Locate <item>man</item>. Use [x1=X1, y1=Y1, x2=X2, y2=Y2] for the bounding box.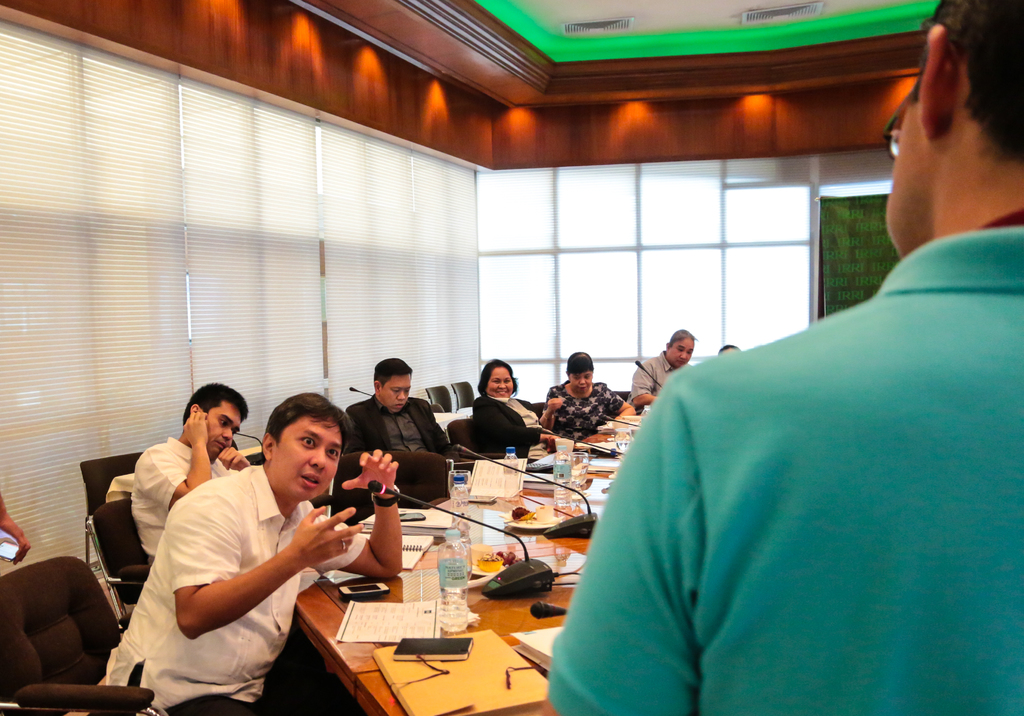
[x1=125, y1=386, x2=252, y2=563].
